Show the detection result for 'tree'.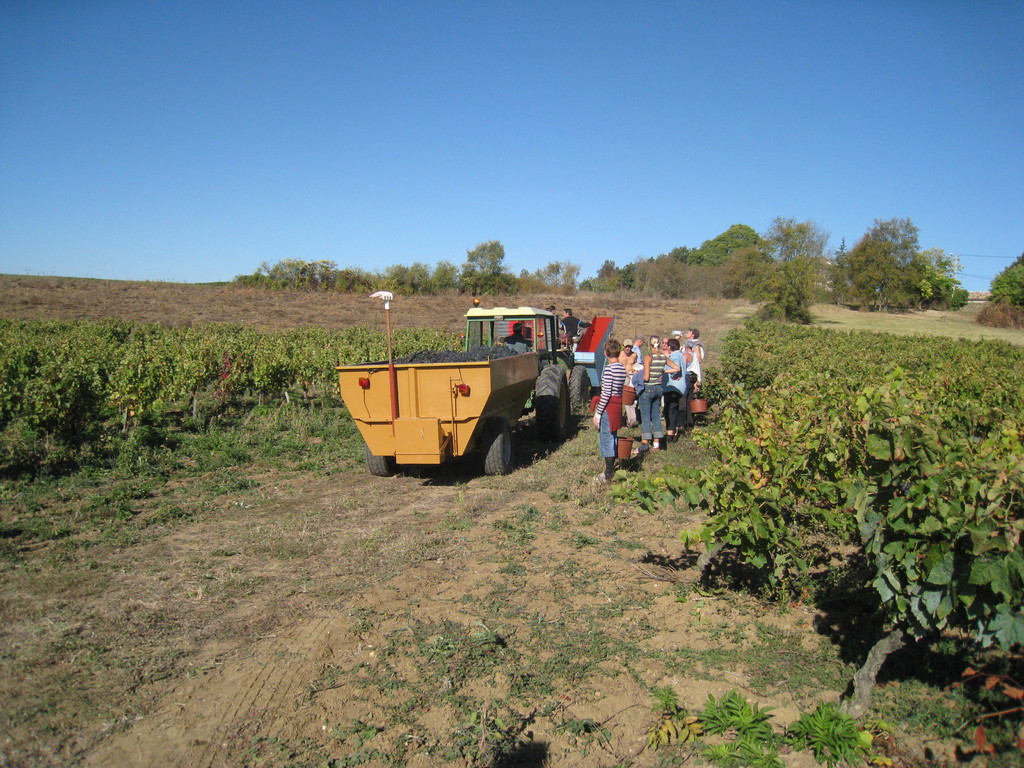
left=689, top=226, right=776, bottom=255.
